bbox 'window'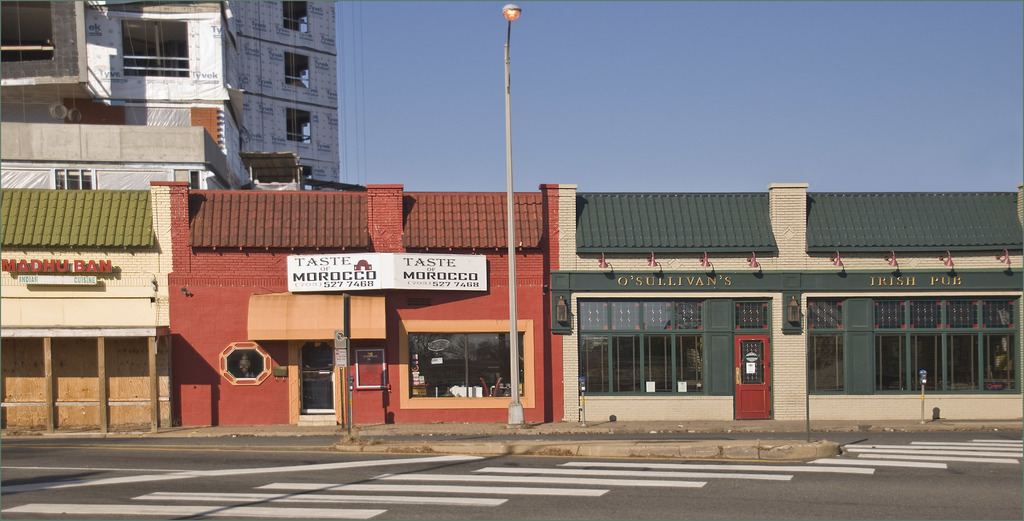
x1=286 y1=107 x2=316 y2=145
